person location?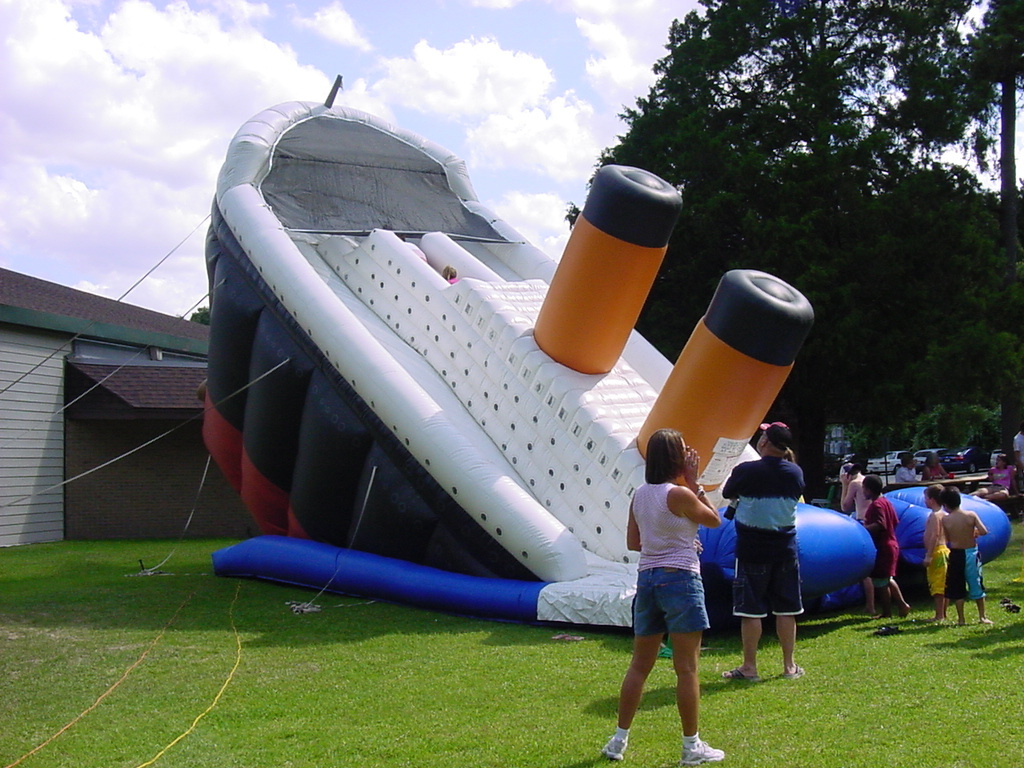
x1=724 y1=424 x2=812 y2=684
